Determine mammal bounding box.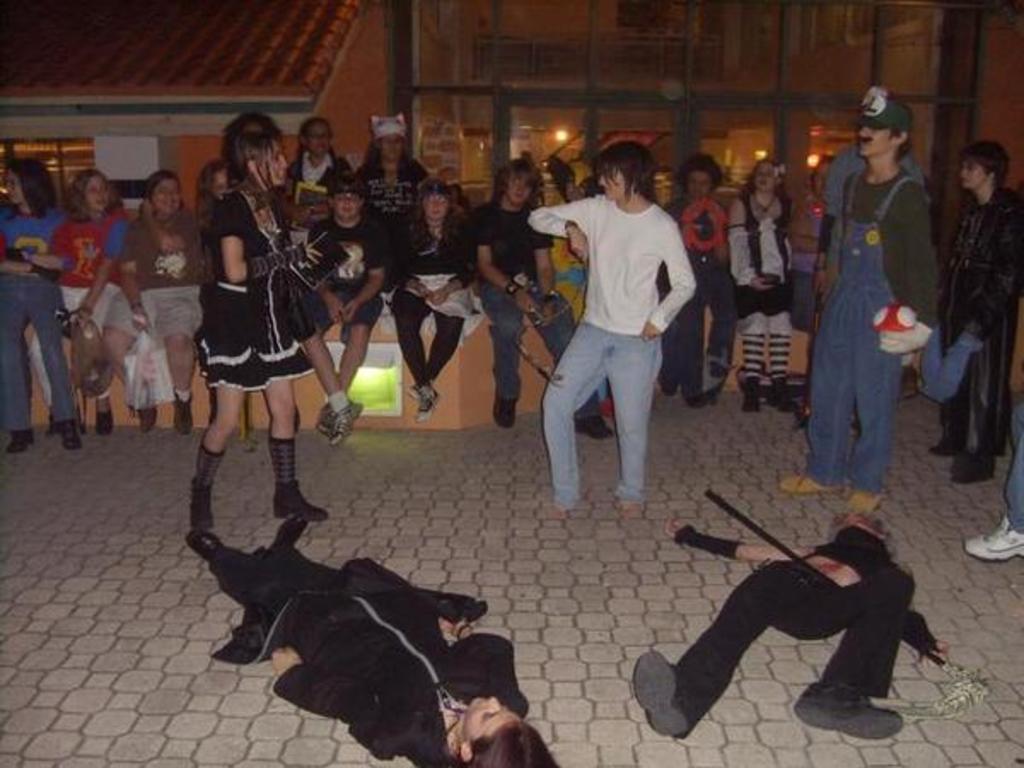
Determined: detection(307, 186, 384, 439).
